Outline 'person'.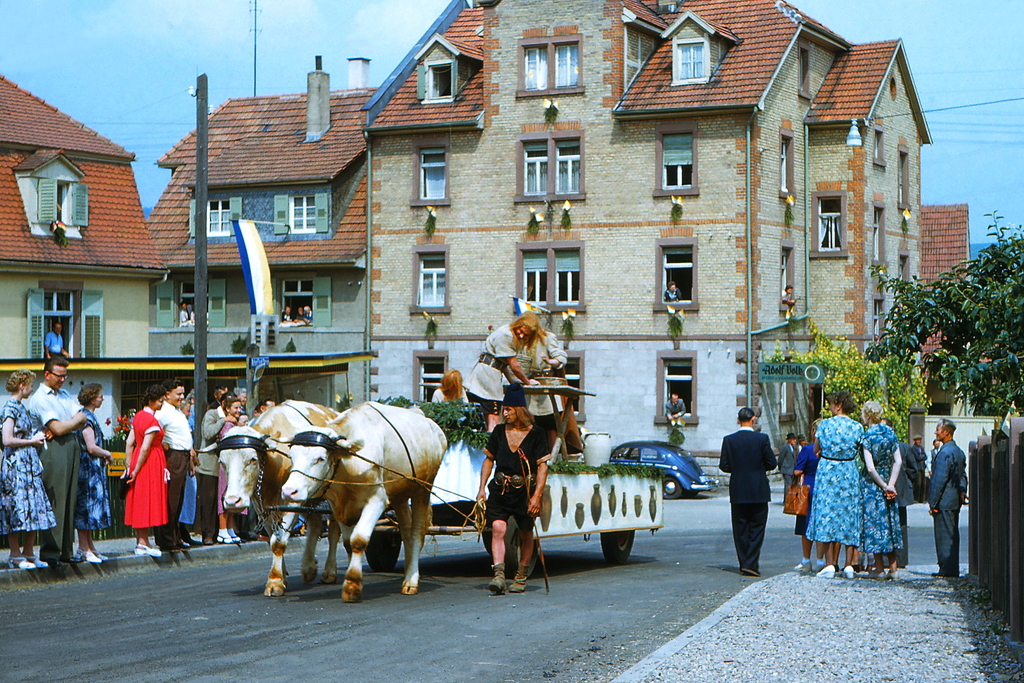
Outline: <region>780, 431, 801, 497</region>.
